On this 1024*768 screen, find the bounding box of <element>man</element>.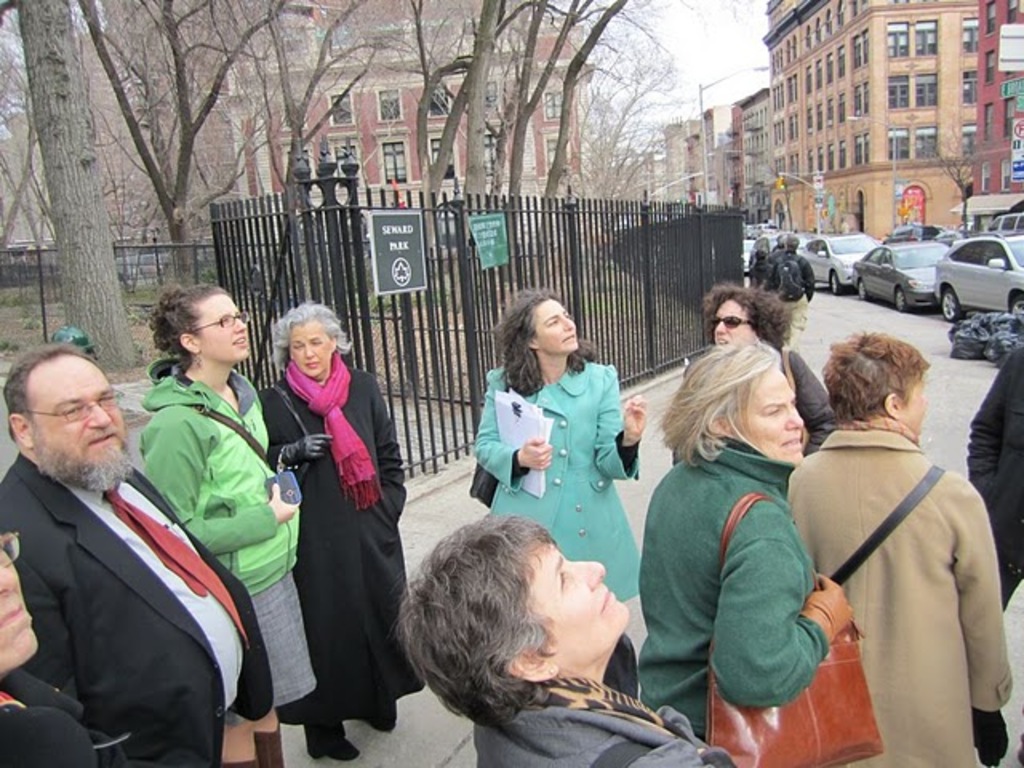
Bounding box: bbox(0, 338, 278, 765).
